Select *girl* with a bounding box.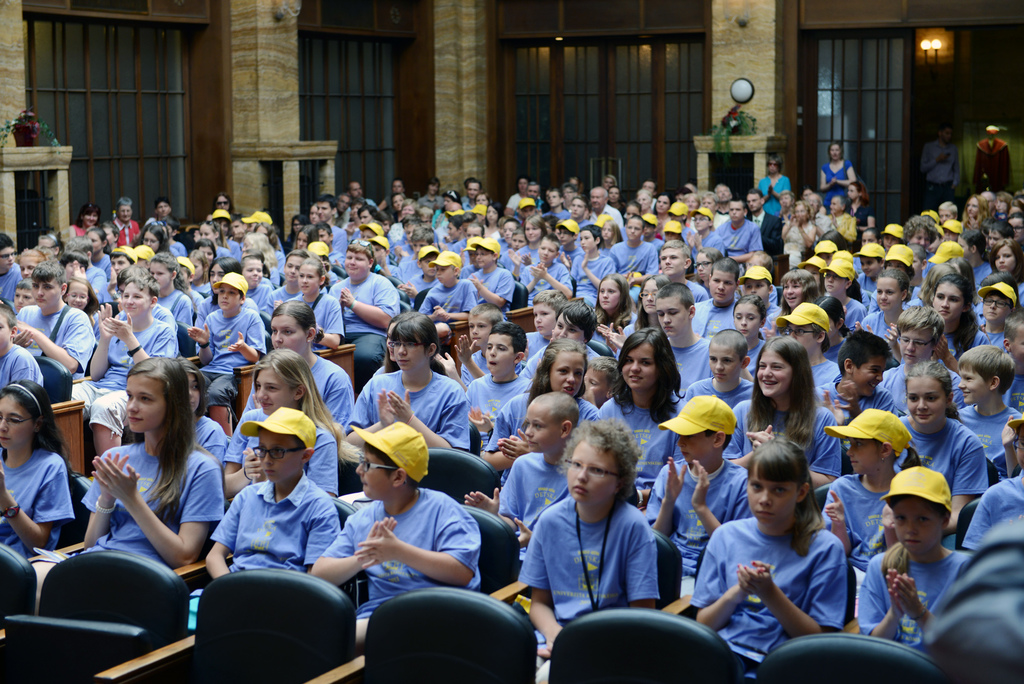
BBox(184, 361, 232, 473).
